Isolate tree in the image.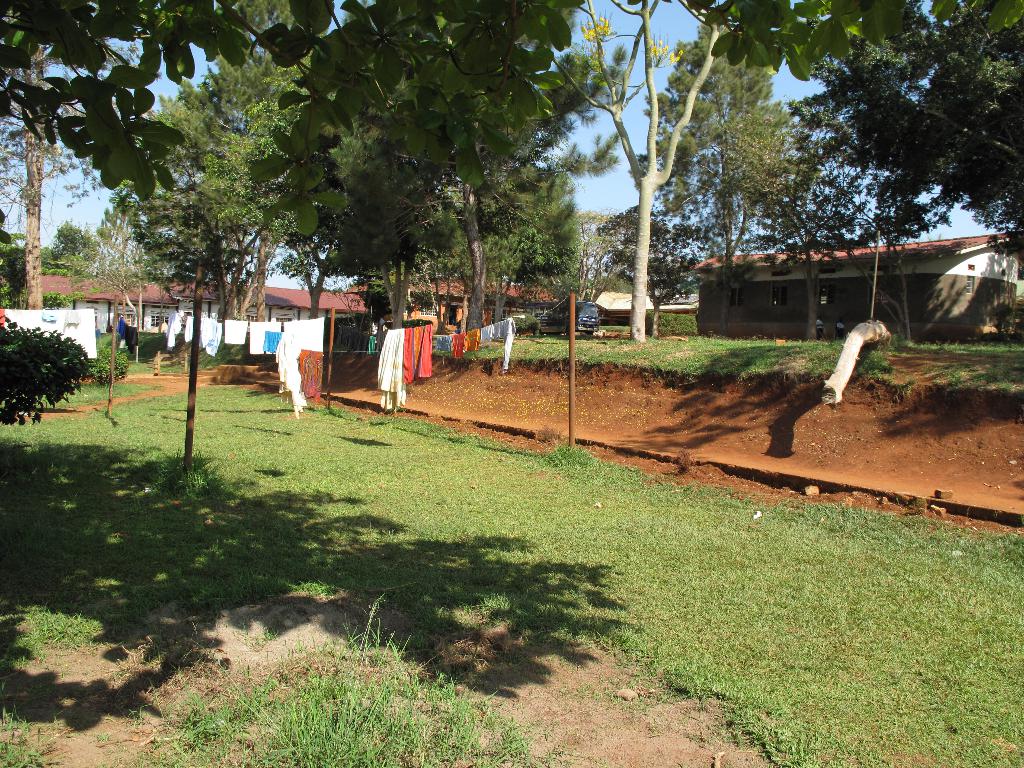
Isolated region: (346, 4, 577, 330).
